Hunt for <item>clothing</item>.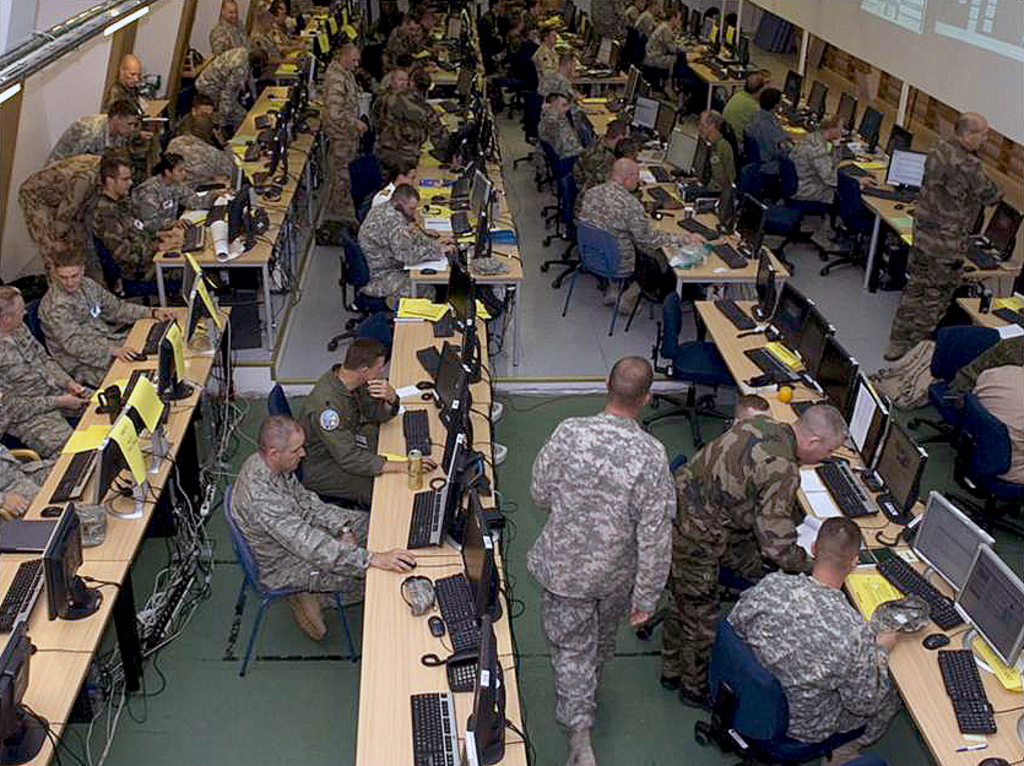
Hunted down at (left=253, top=10, right=289, bottom=34).
